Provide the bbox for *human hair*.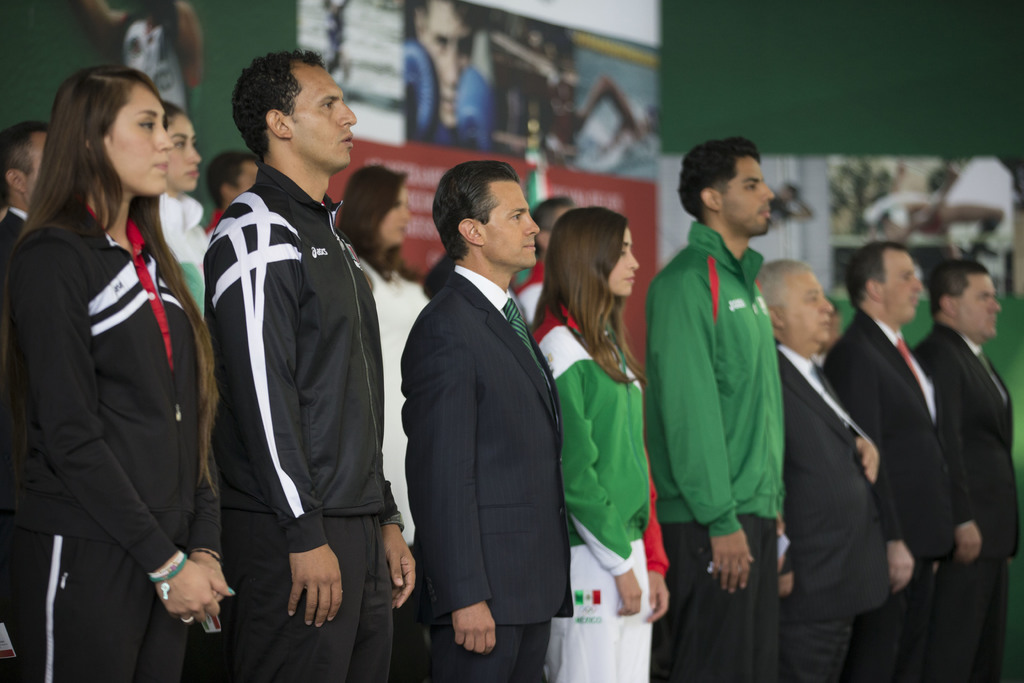
[left=20, top=59, right=213, bottom=489].
